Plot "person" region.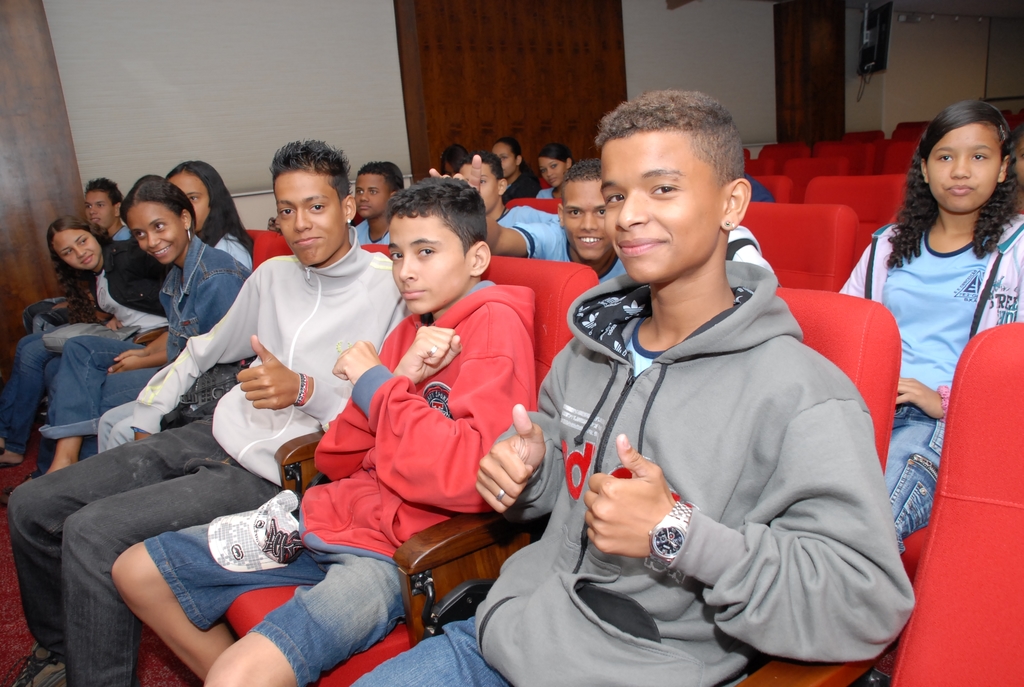
Plotted at 33 213 171 481.
